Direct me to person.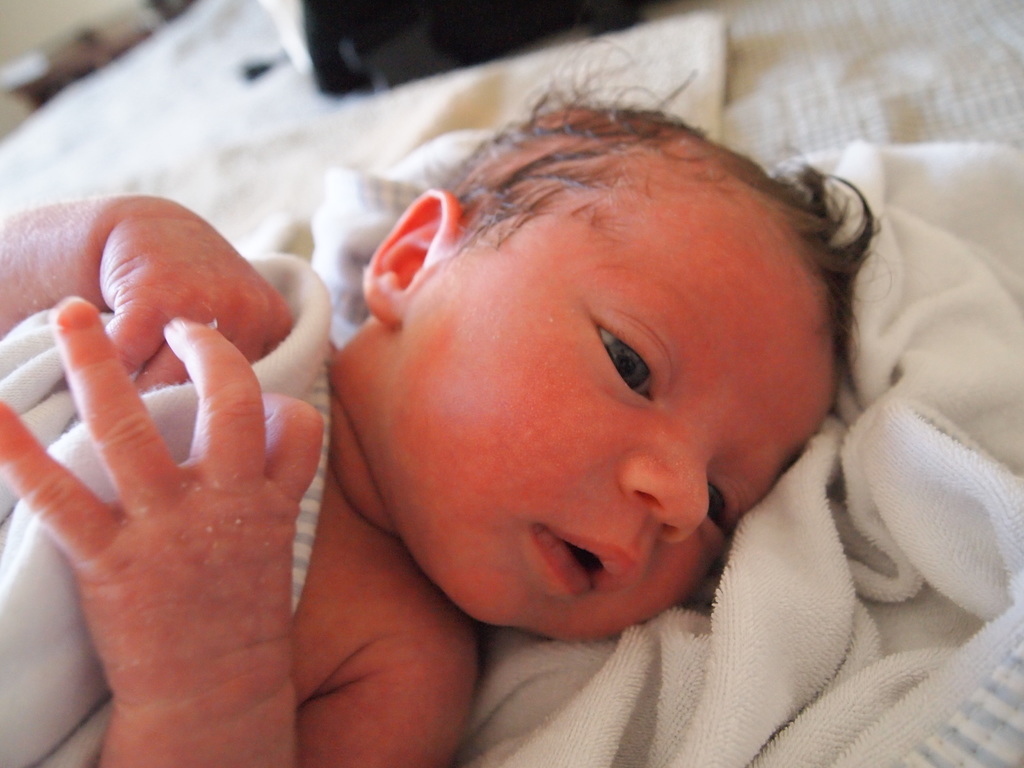
Direction: x1=220, y1=45, x2=952, y2=742.
